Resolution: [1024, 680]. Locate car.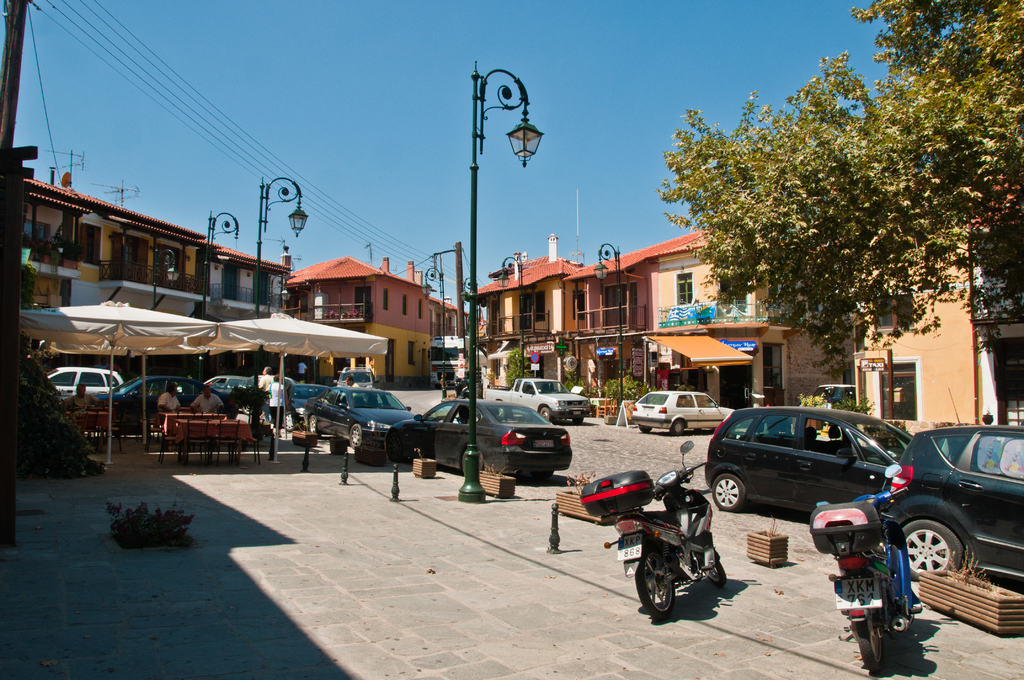
x1=705 y1=405 x2=913 y2=512.
